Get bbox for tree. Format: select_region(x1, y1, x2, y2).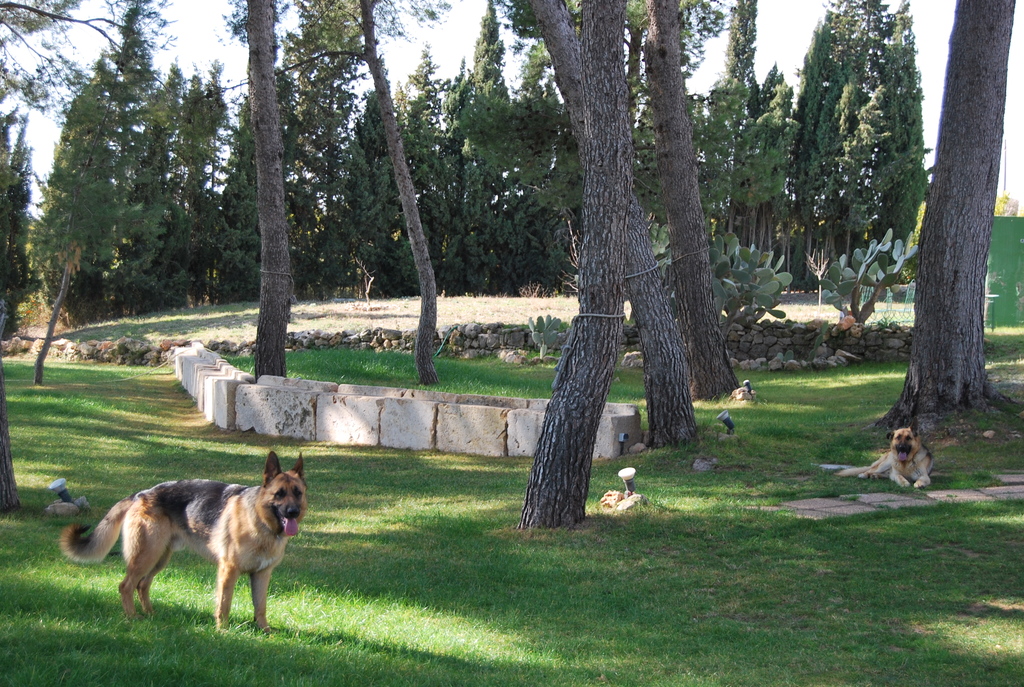
select_region(514, 0, 634, 529).
